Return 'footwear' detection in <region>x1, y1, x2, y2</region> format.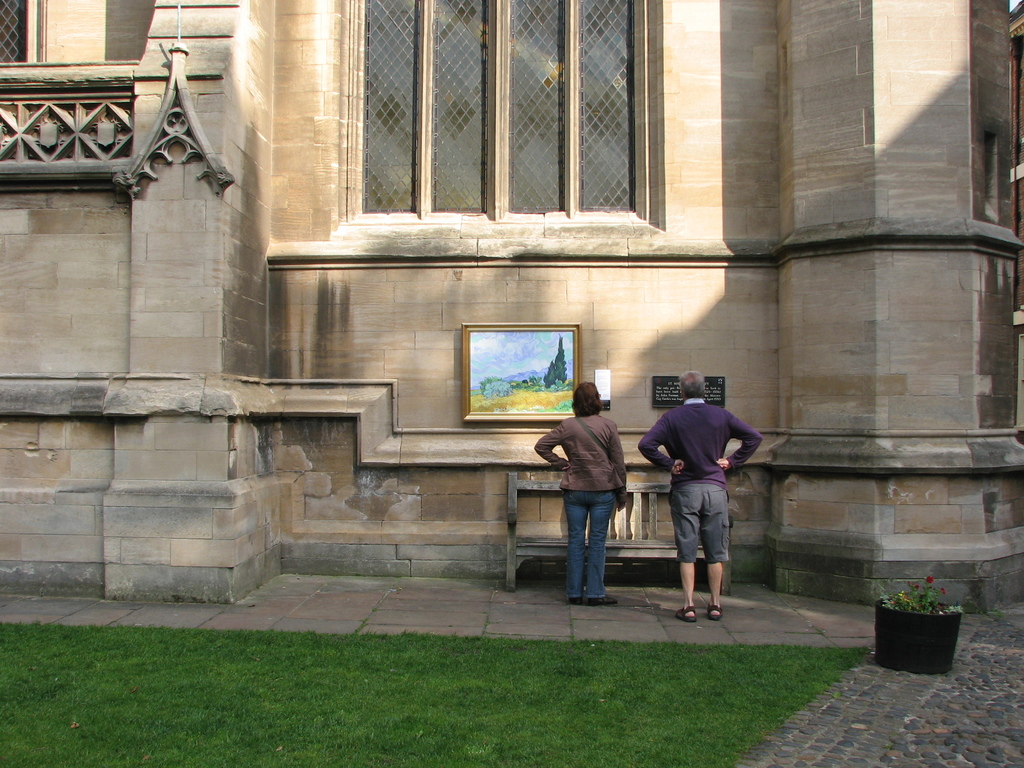
<region>568, 596, 584, 607</region>.
